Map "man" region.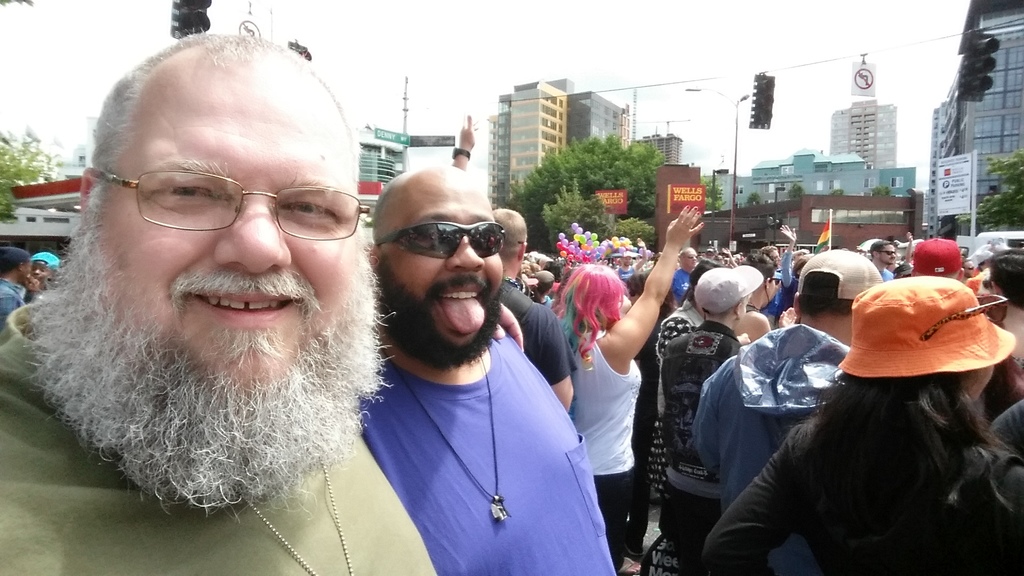
Mapped to box(0, 12, 433, 565).
